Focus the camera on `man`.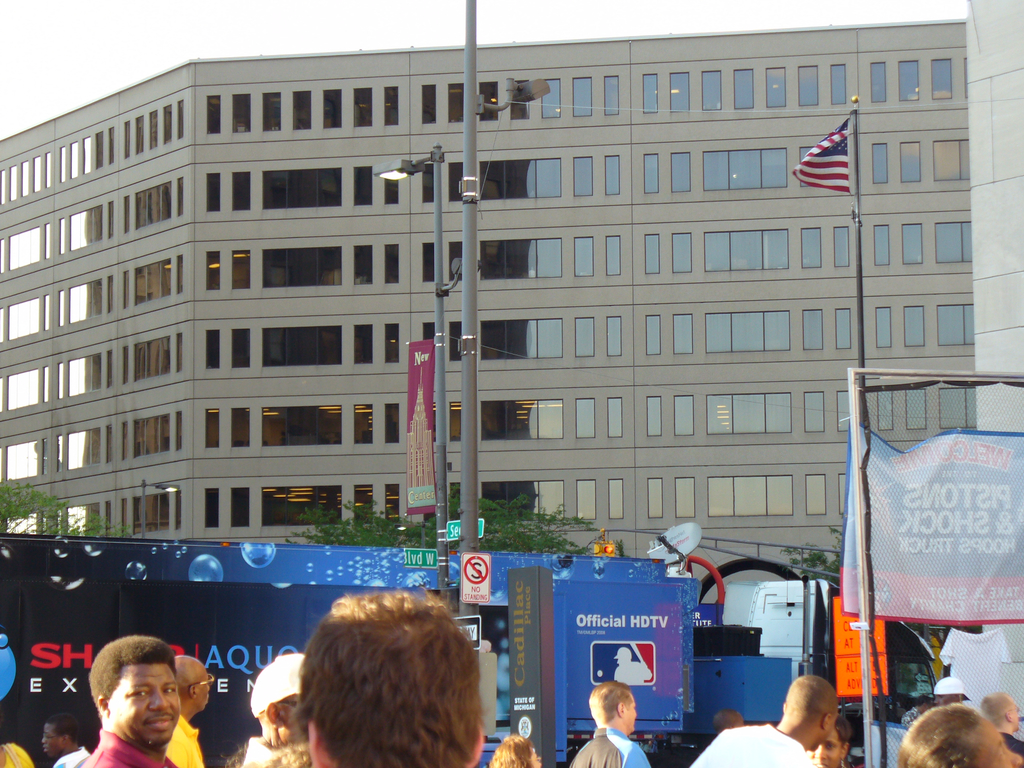
Focus region: left=984, top=685, right=1023, bottom=767.
